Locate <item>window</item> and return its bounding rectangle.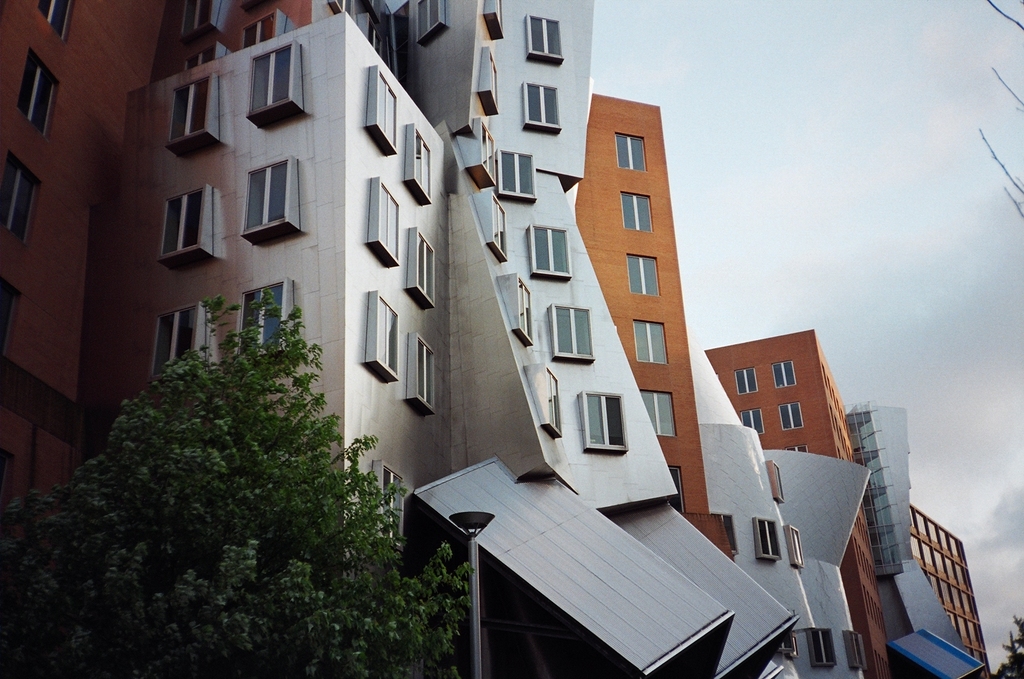
{"x1": 710, "y1": 513, "x2": 739, "y2": 557}.
